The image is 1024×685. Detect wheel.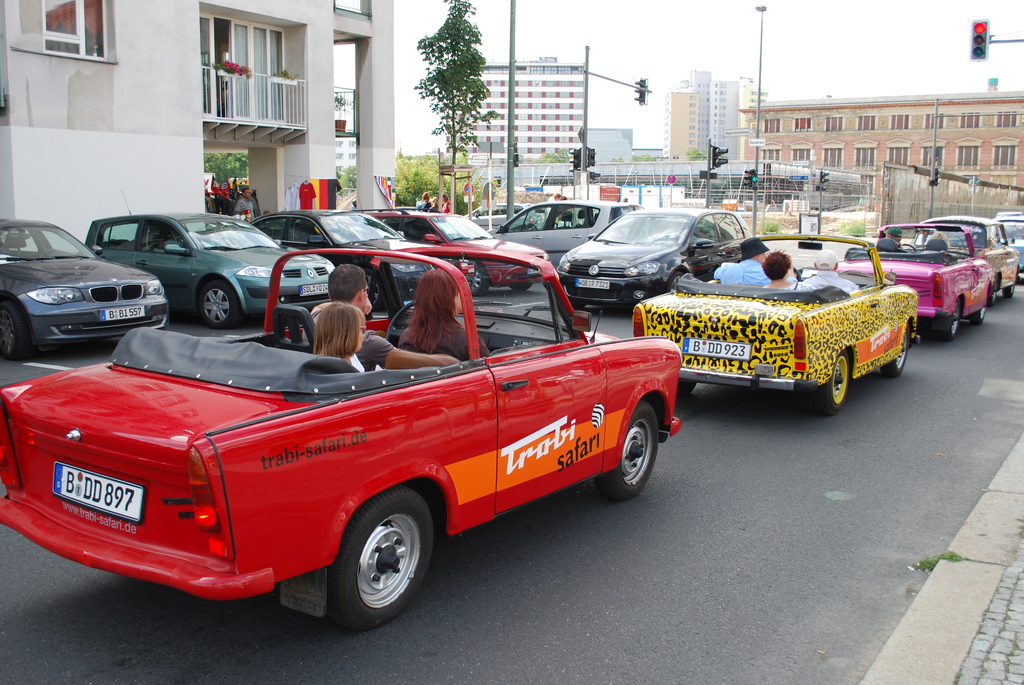
Detection: rect(0, 304, 33, 358).
